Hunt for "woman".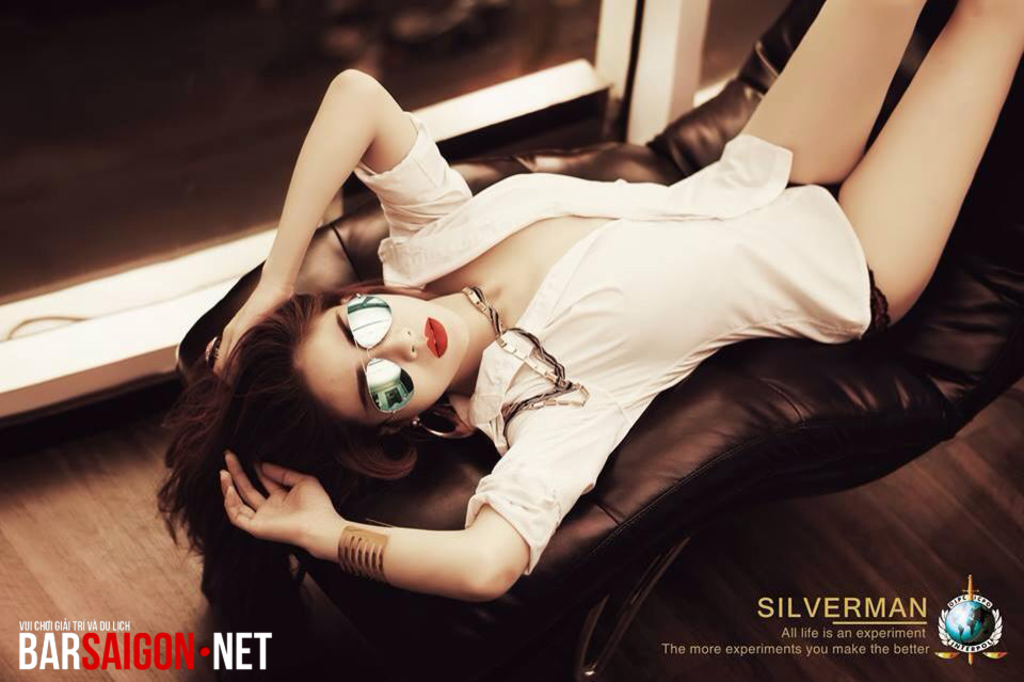
Hunted down at Rect(148, 0, 1023, 606).
